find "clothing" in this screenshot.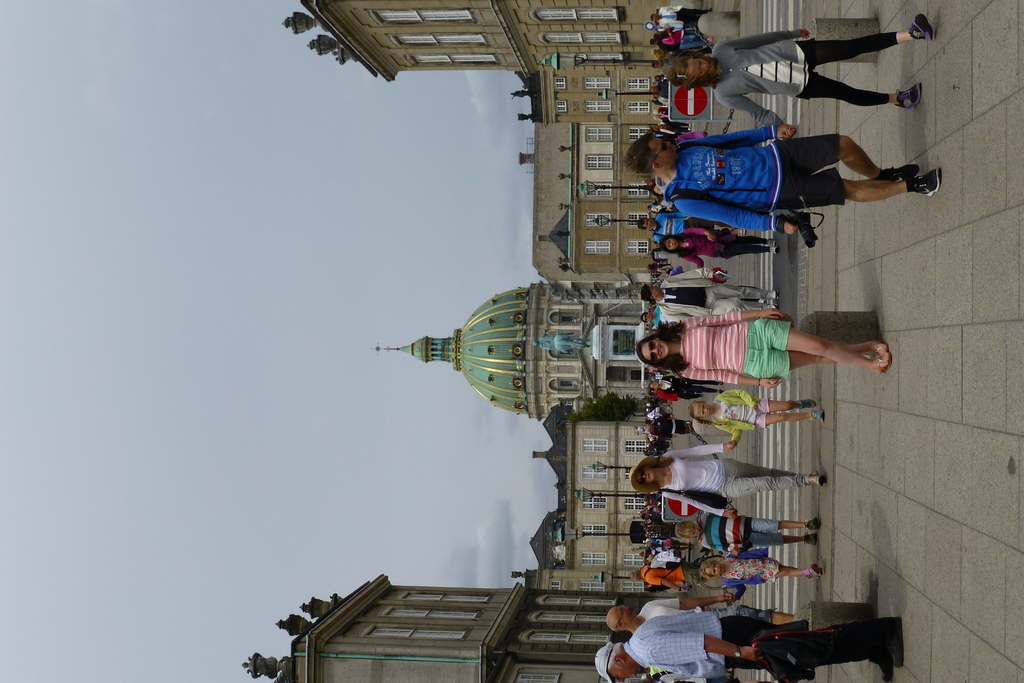
The bounding box for "clothing" is 701 511 787 550.
